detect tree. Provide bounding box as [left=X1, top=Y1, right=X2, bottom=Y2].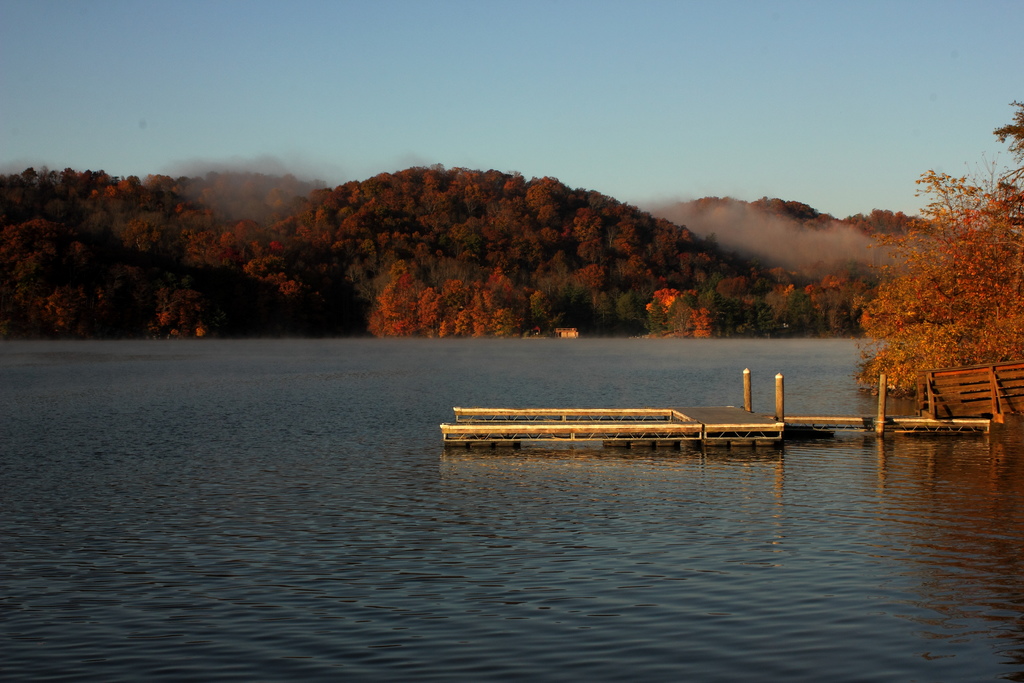
[left=874, top=153, right=1008, bottom=411].
